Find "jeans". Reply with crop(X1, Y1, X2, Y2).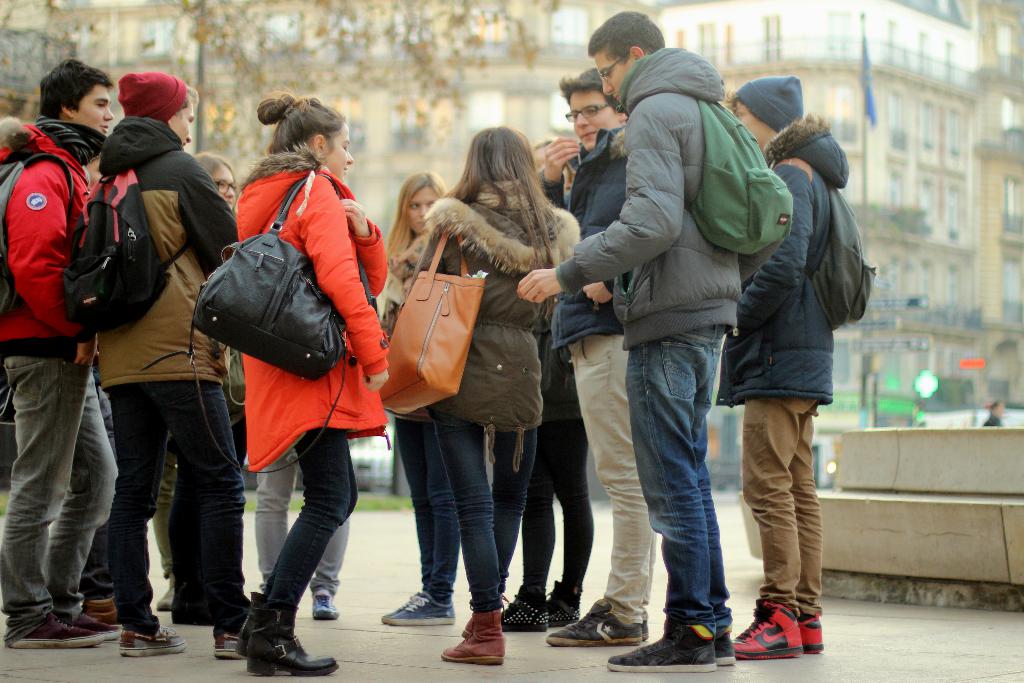
crop(0, 356, 118, 646).
